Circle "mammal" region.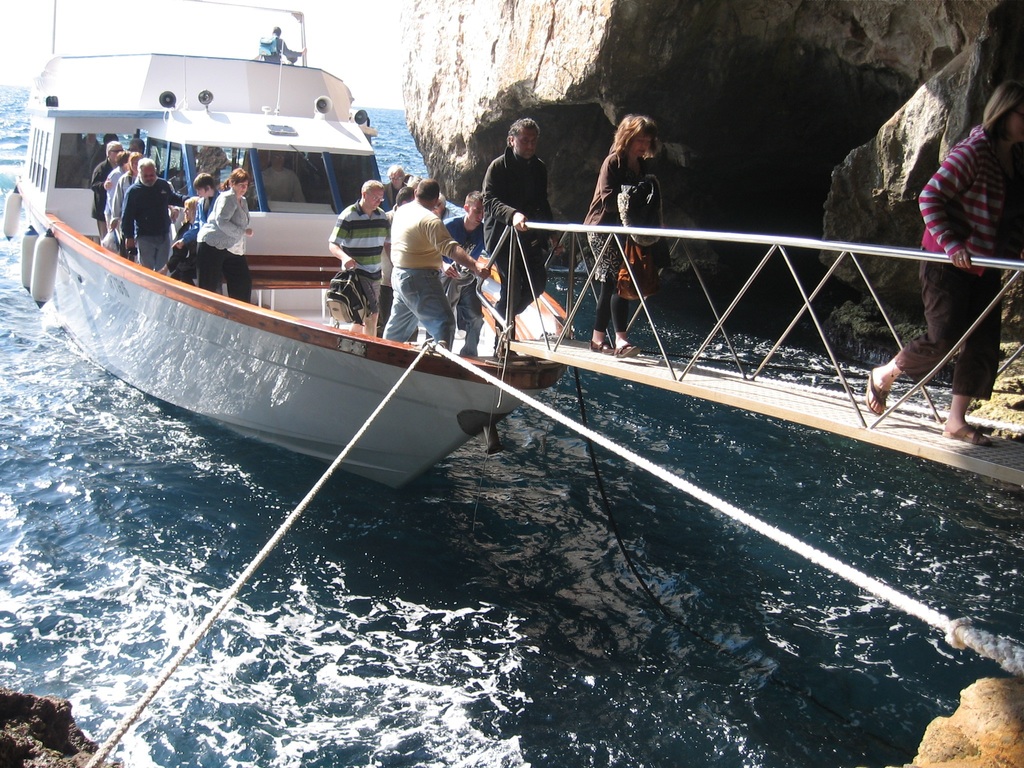
Region: {"x1": 585, "y1": 116, "x2": 666, "y2": 352}.
